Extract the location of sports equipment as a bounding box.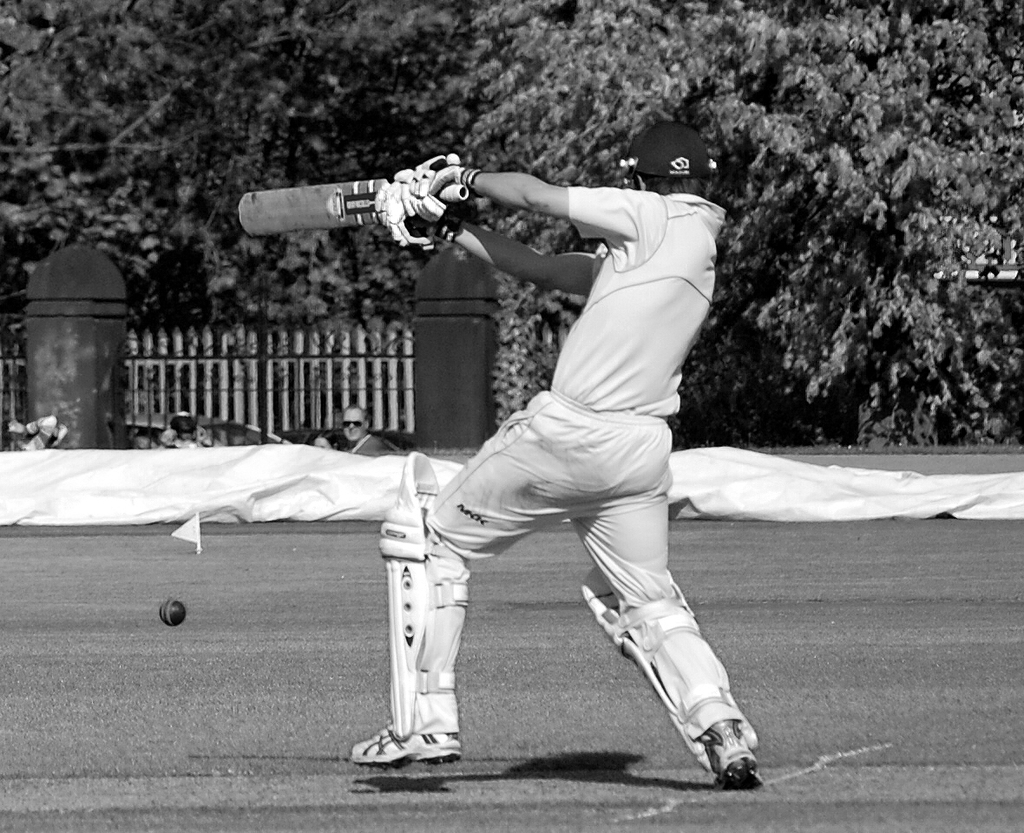
rect(377, 449, 473, 744).
